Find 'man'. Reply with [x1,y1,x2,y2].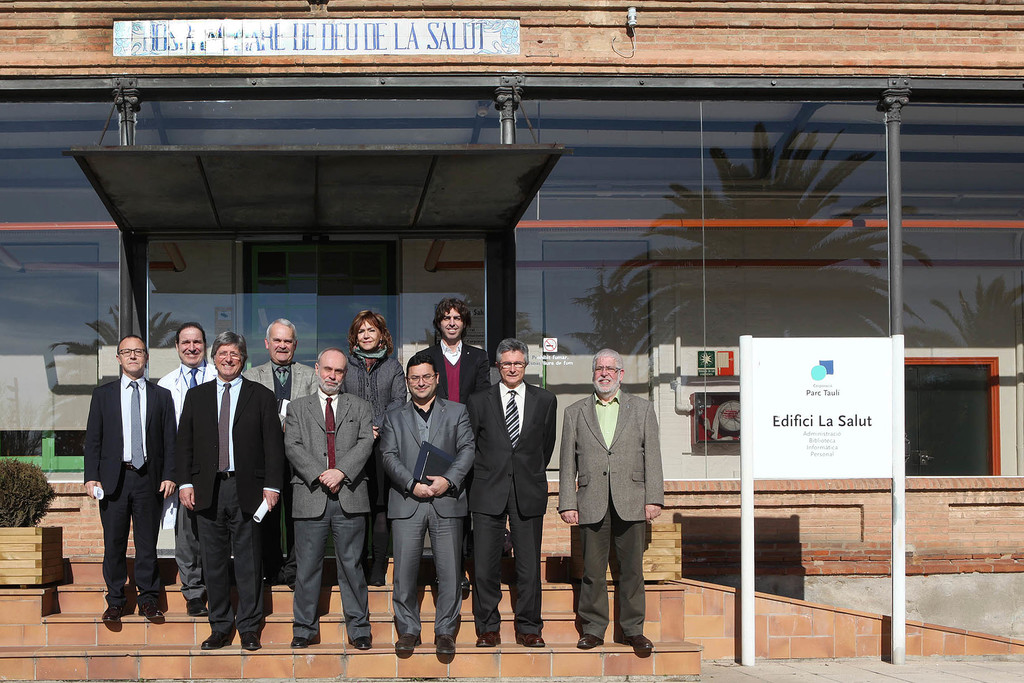
[156,321,219,618].
